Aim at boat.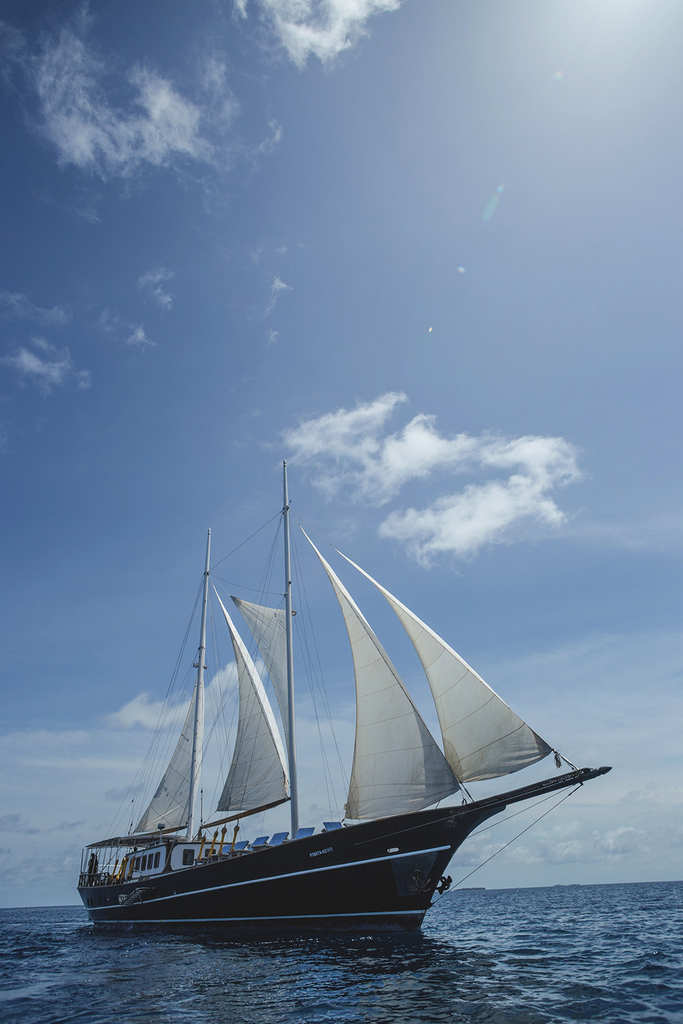
Aimed at Rect(61, 472, 594, 953).
